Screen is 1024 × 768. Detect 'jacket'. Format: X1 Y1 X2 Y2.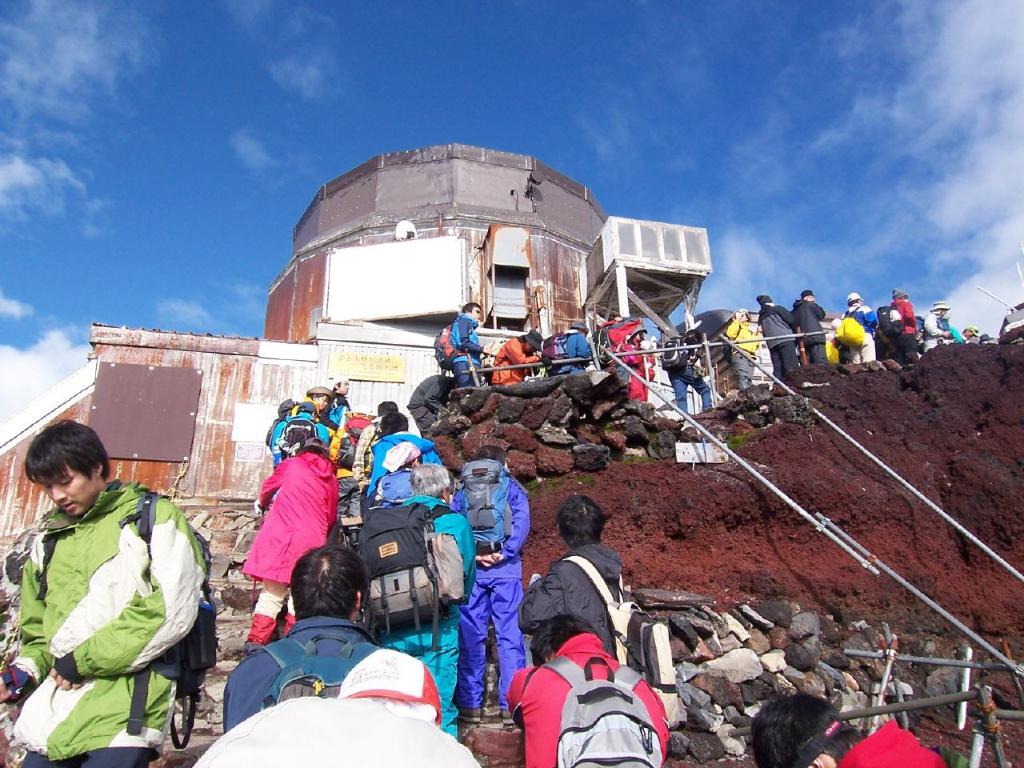
446 466 524 722.
